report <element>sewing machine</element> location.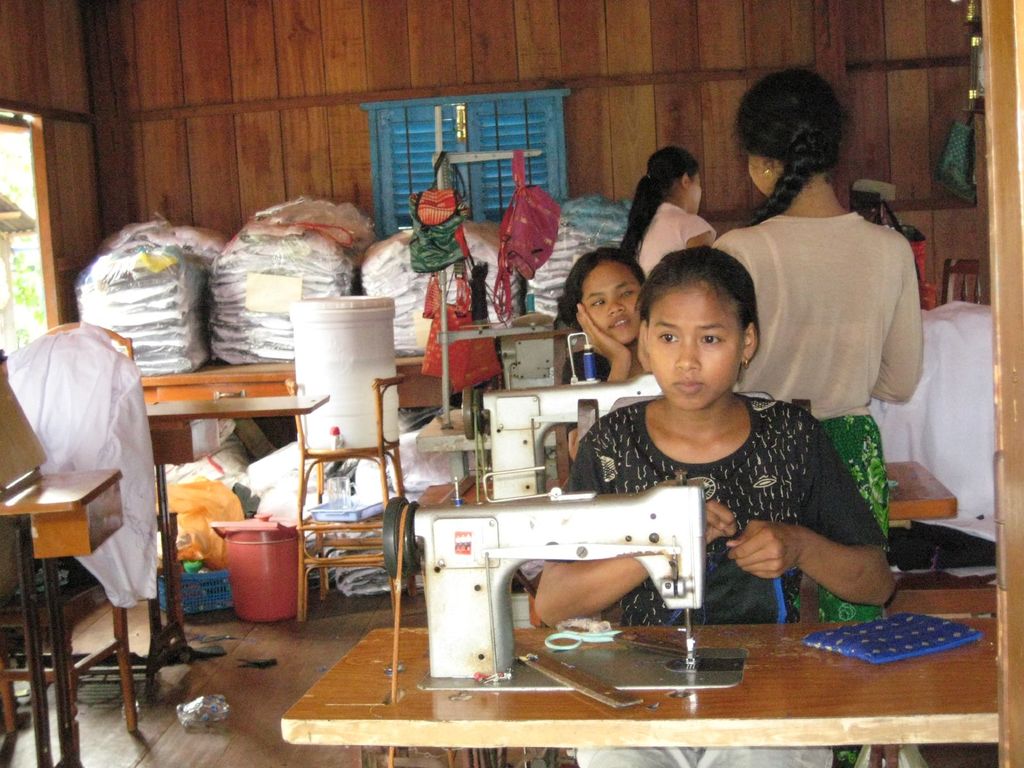
Report: (374, 457, 753, 715).
